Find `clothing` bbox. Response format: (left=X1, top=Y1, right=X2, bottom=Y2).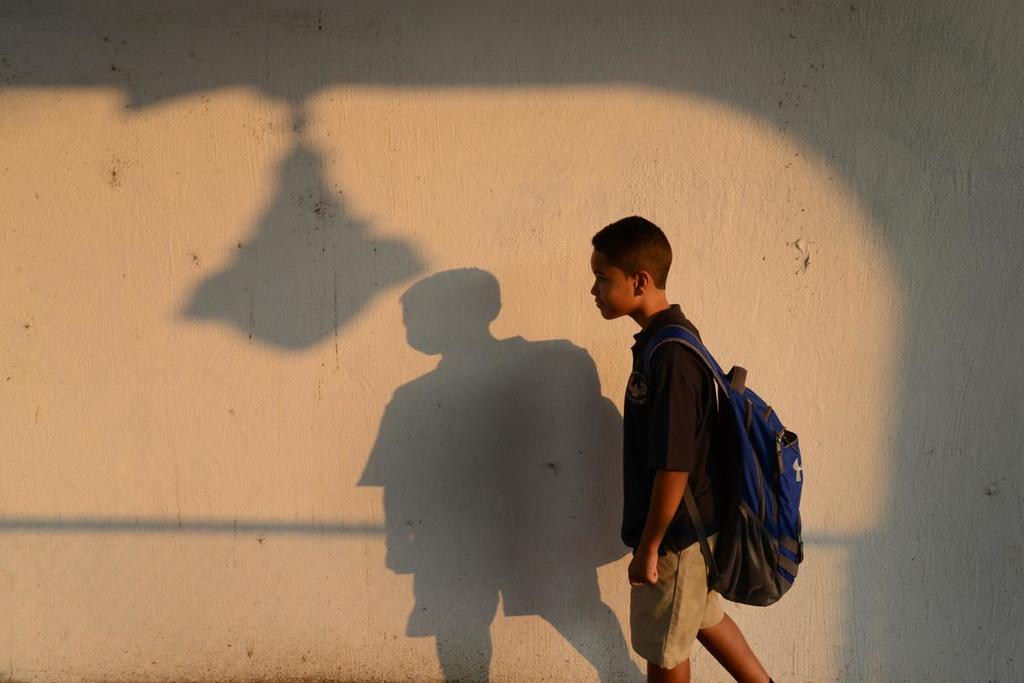
(left=608, top=304, right=788, bottom=624).
